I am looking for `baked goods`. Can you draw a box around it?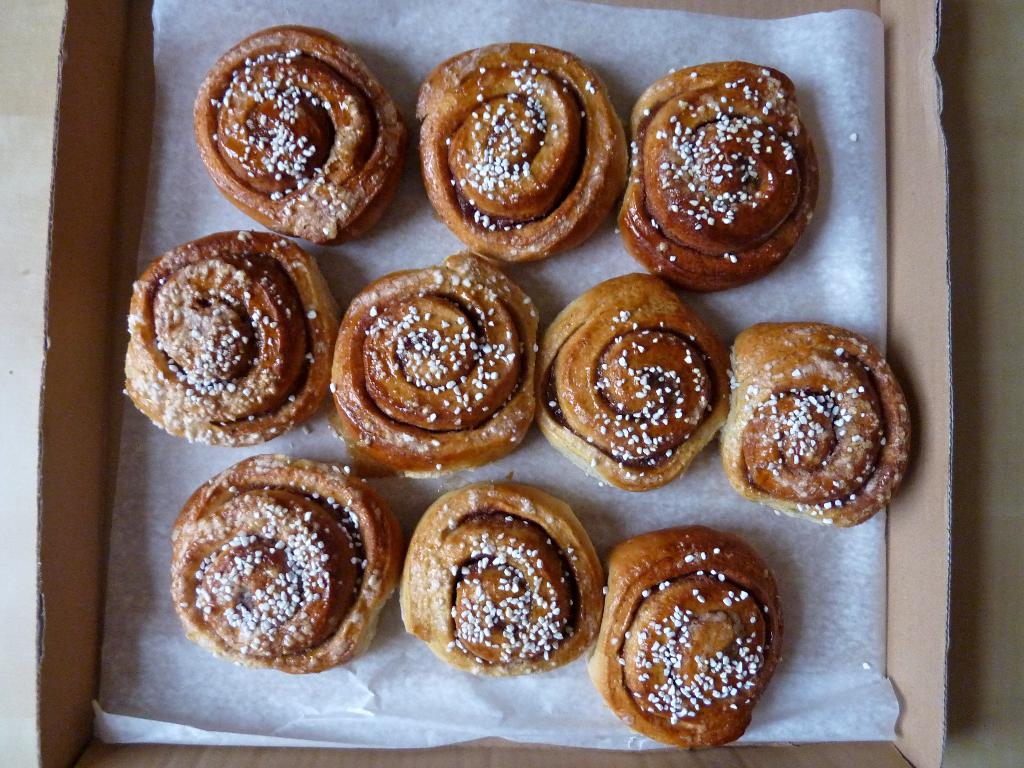
Sure, the bounding box is box=[732, 312, 915, 532].
